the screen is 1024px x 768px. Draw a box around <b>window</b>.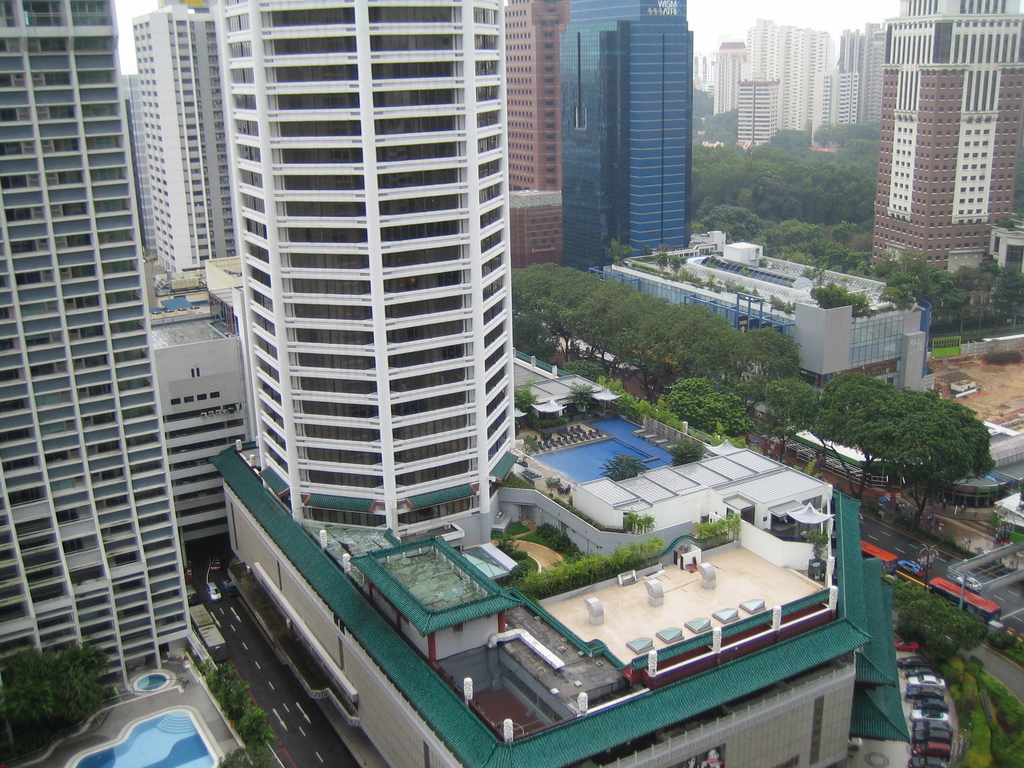
(737,76,783,148).
